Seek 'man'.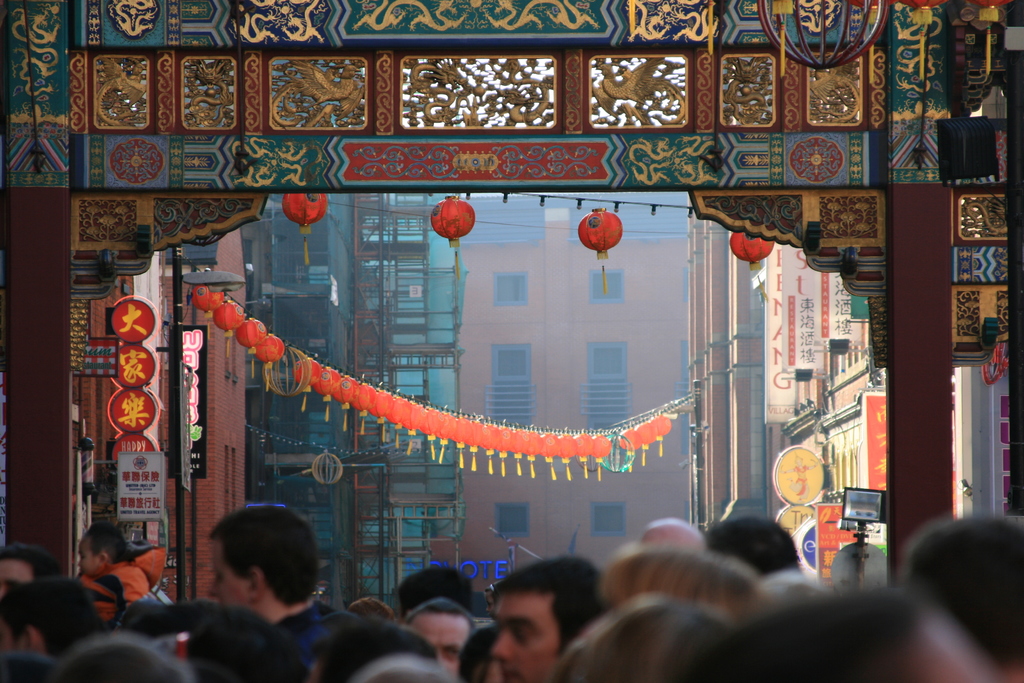
(left=464, top=571, right=634, bottom=682).
